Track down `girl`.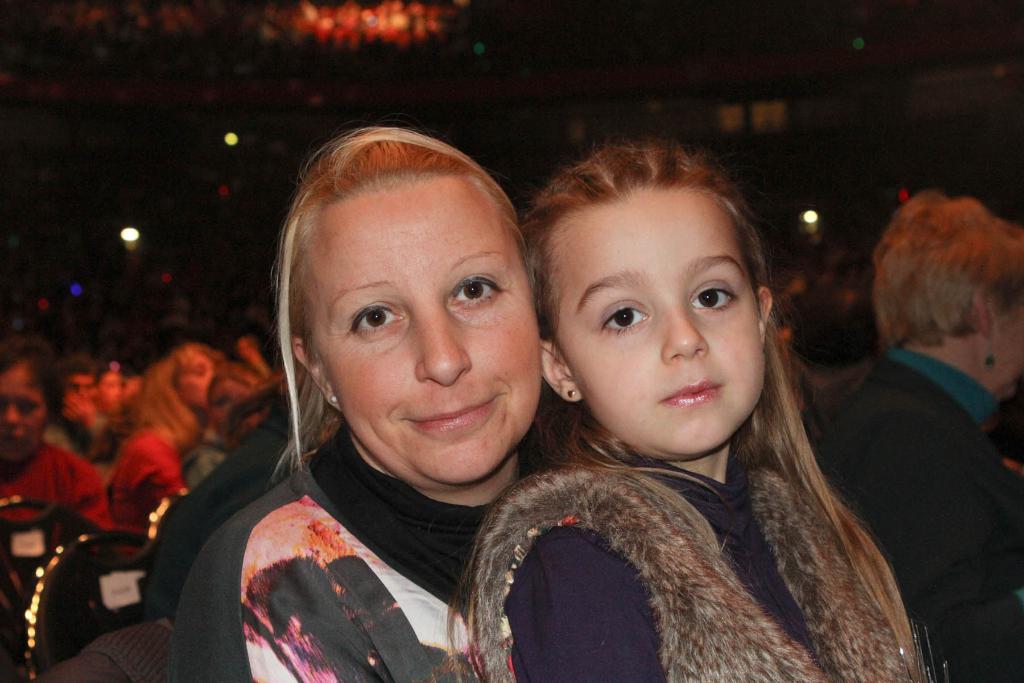
Tracked to [441,134,967,682].
